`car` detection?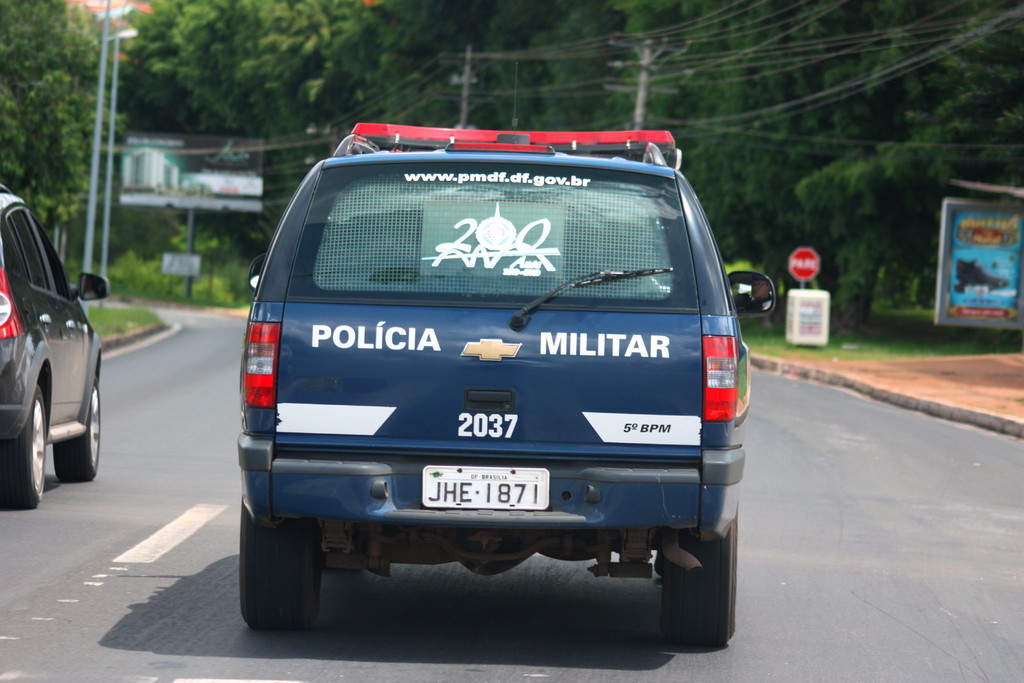
l=232, t=115, r=755, b=647
